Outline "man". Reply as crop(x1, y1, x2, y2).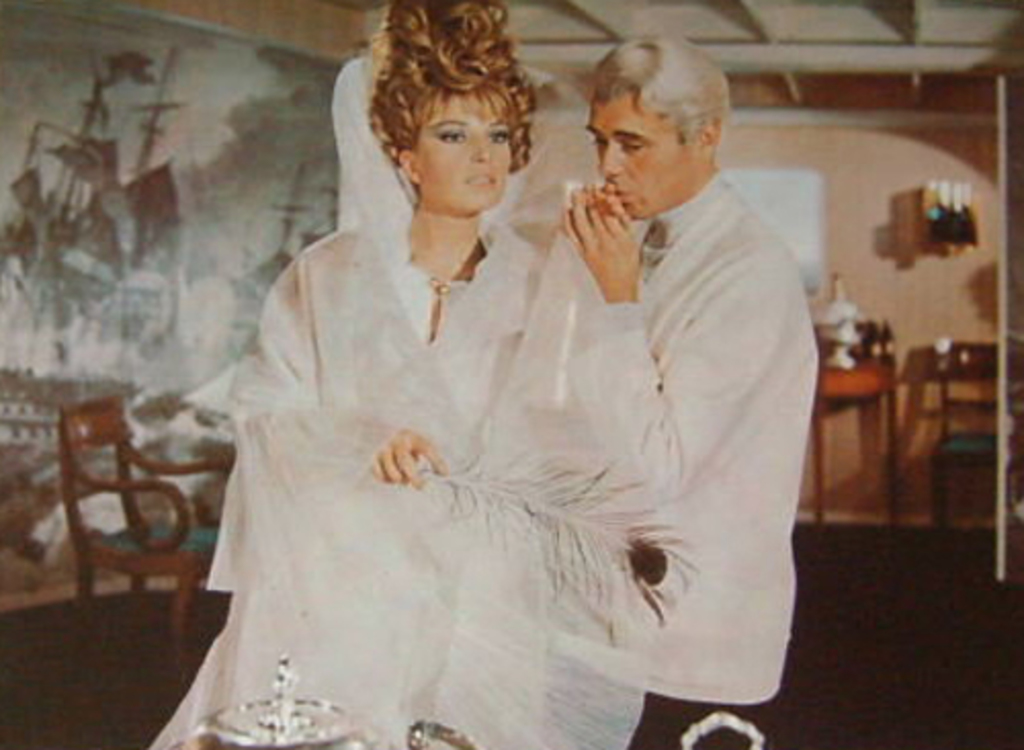
crop(498, 35, 821, 748).
